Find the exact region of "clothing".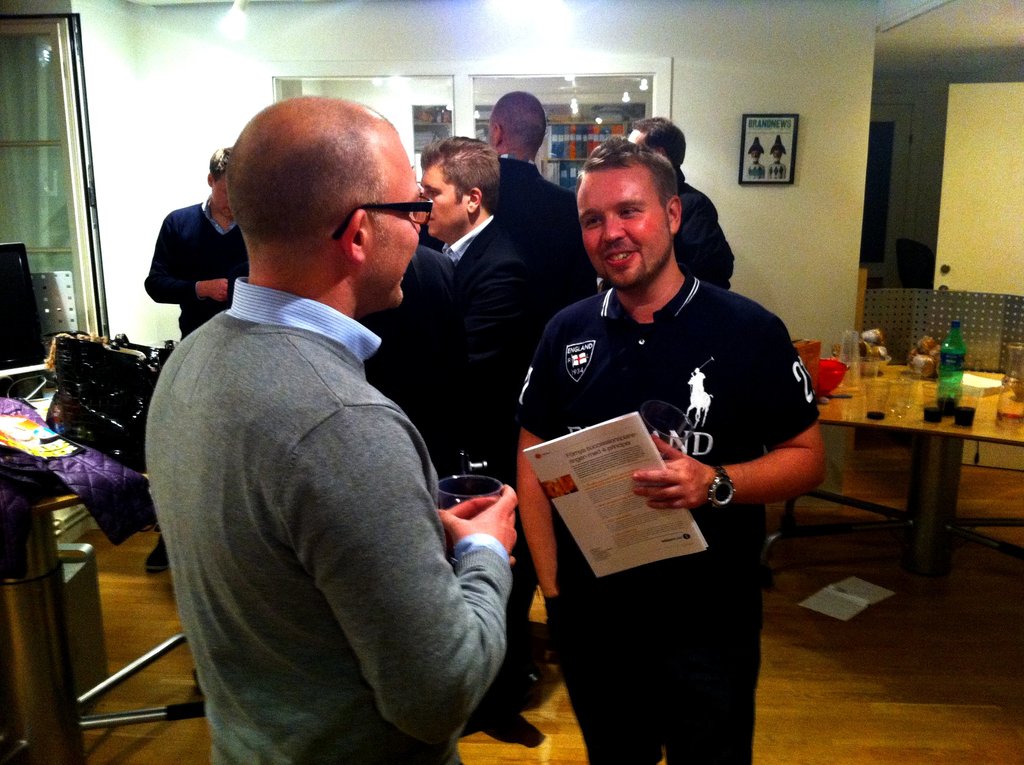
Exact region: Rect(675, 168, 740, 284).
